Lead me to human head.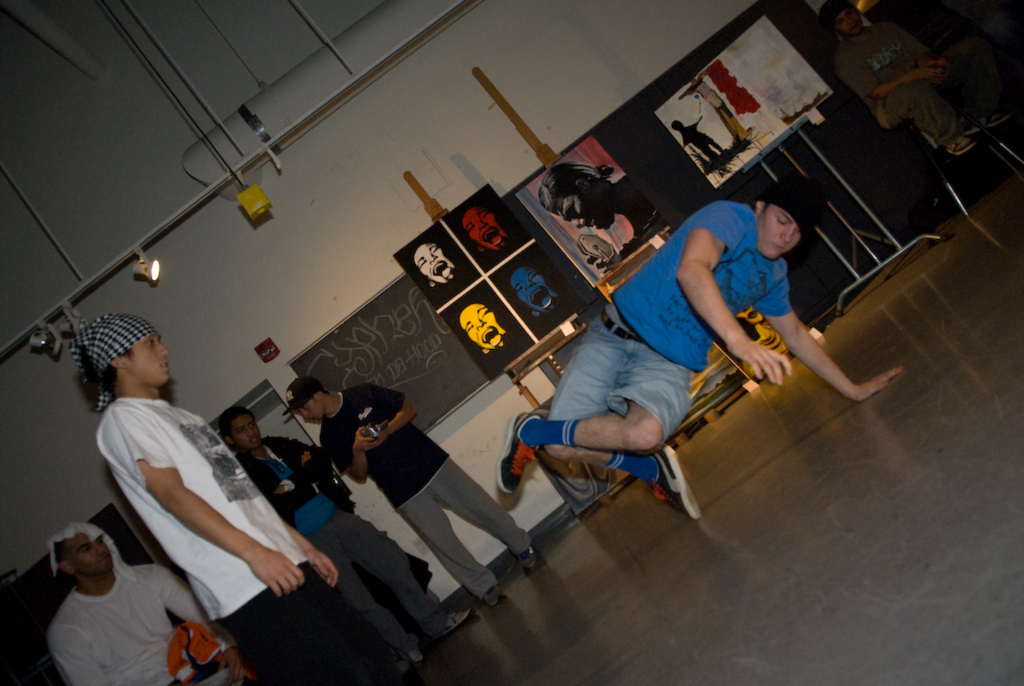
Lead to select_region(670, 119, 681, 128).
